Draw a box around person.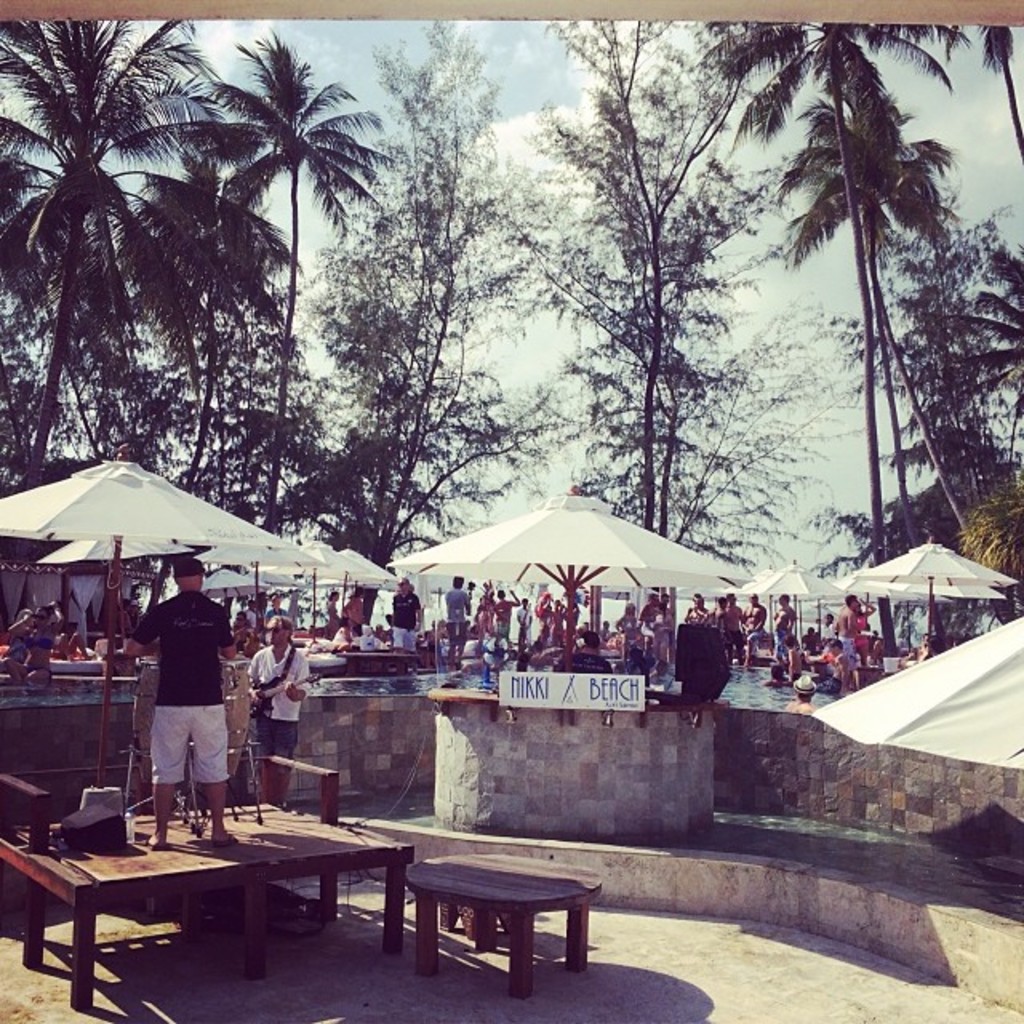
(773,594,797,662).
